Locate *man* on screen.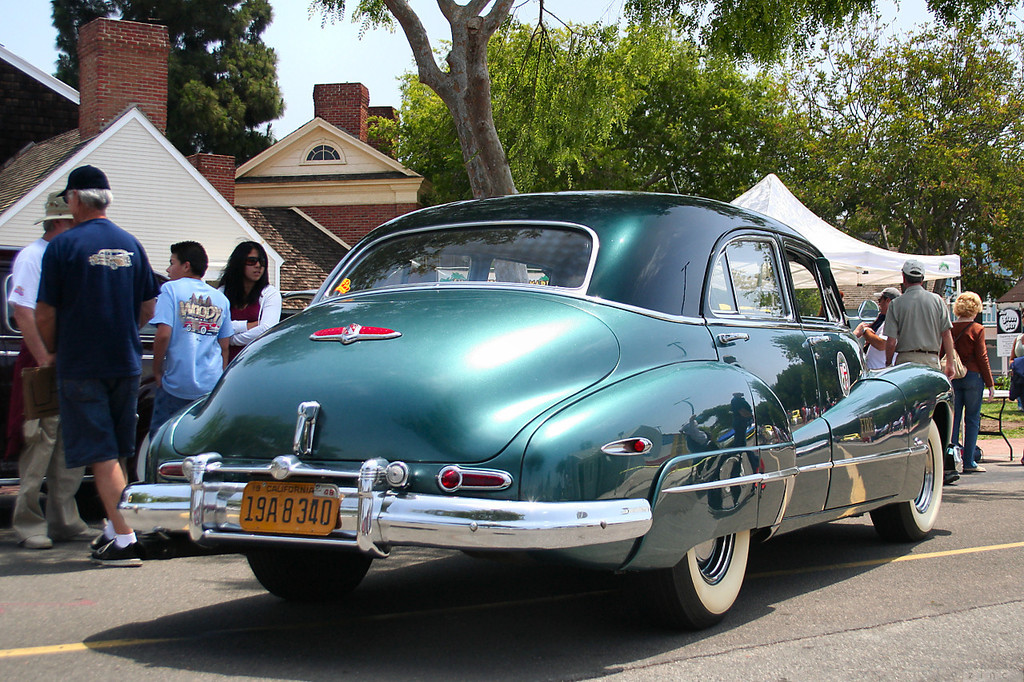
On screen at [x1=854, y1=288, x2=903, y2=372].
